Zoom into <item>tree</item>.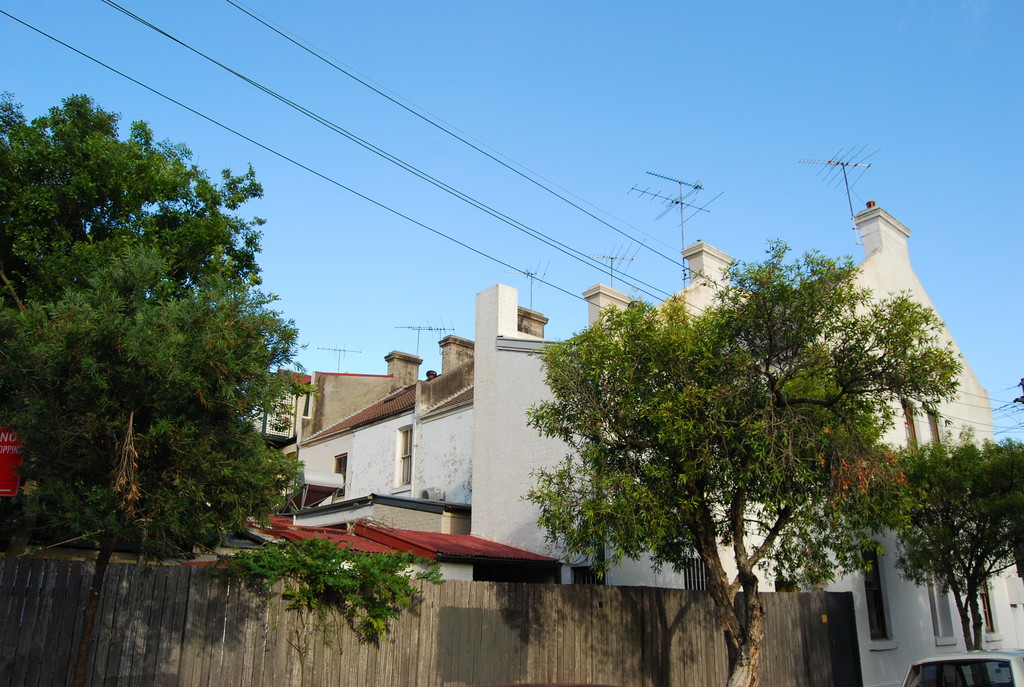
Zoom target: box=[0, 89, 303, 686].
